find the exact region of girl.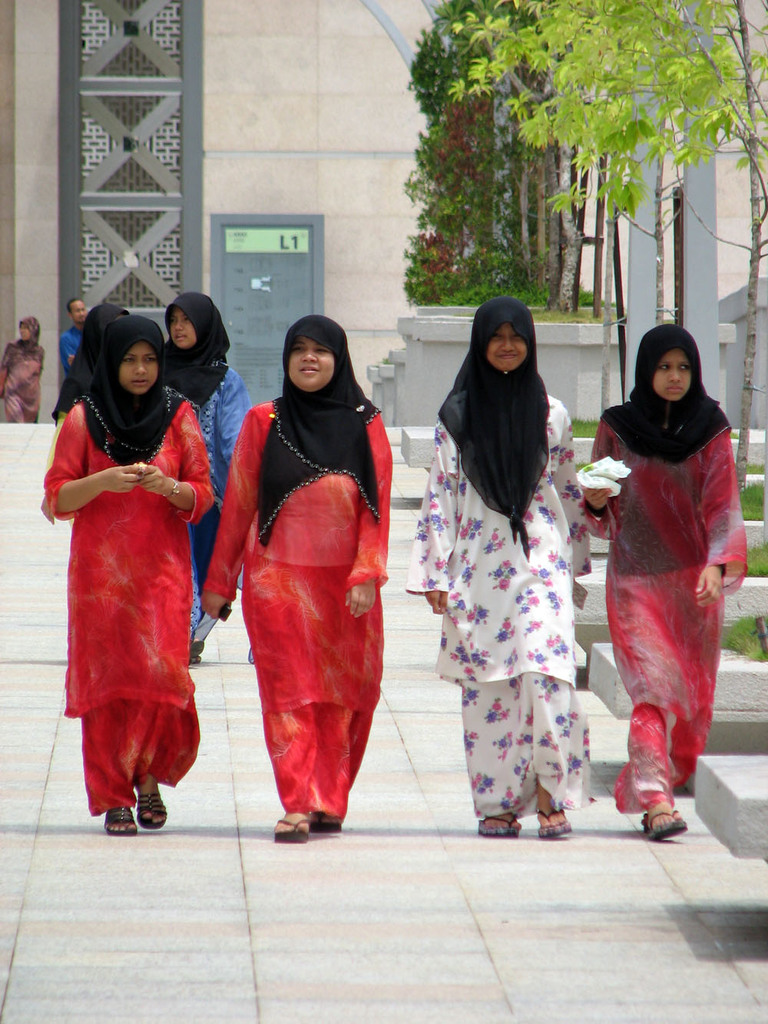
Exact region: crop(204, 312, 392, 844).
